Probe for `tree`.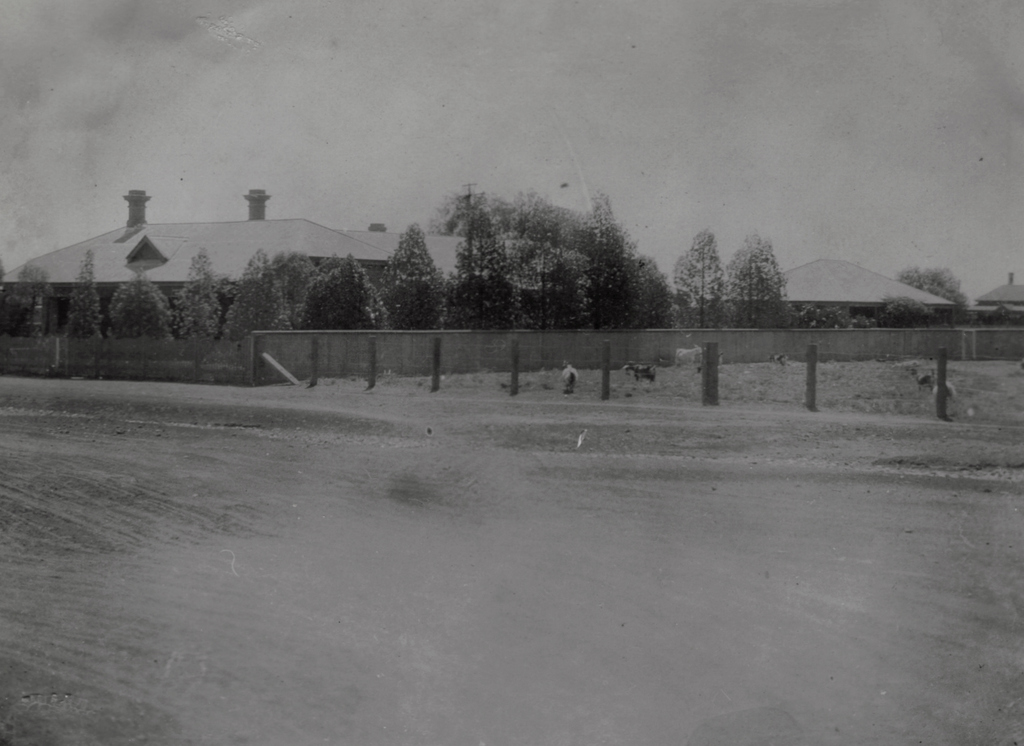
Probe result: box=[893, 267, 969, 309].
